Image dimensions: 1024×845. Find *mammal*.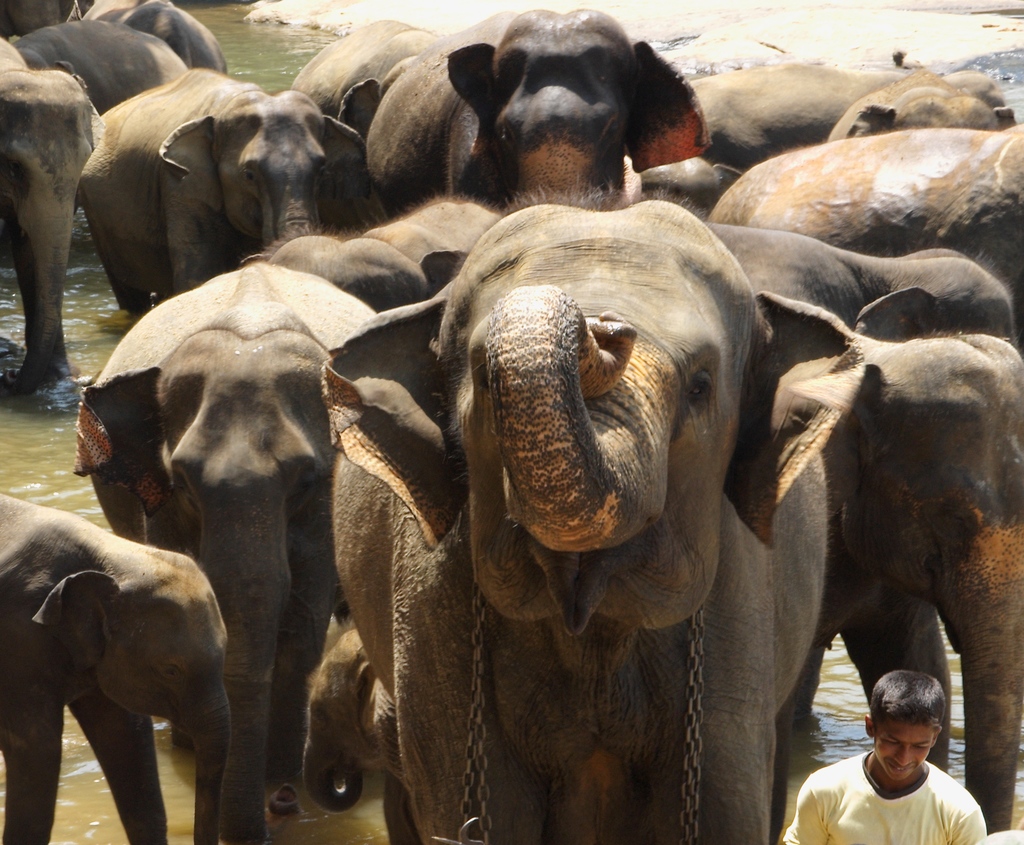
[x1=65, y1=258, x2=380, y2=817].
